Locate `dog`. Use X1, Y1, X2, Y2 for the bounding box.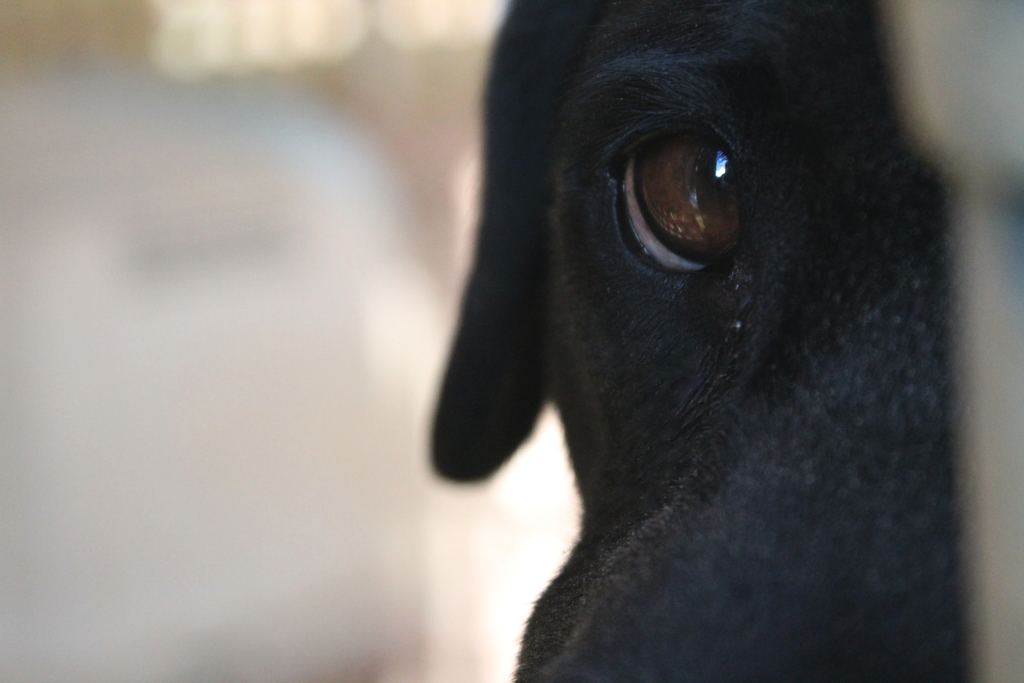
427, 0, 991, 682.
